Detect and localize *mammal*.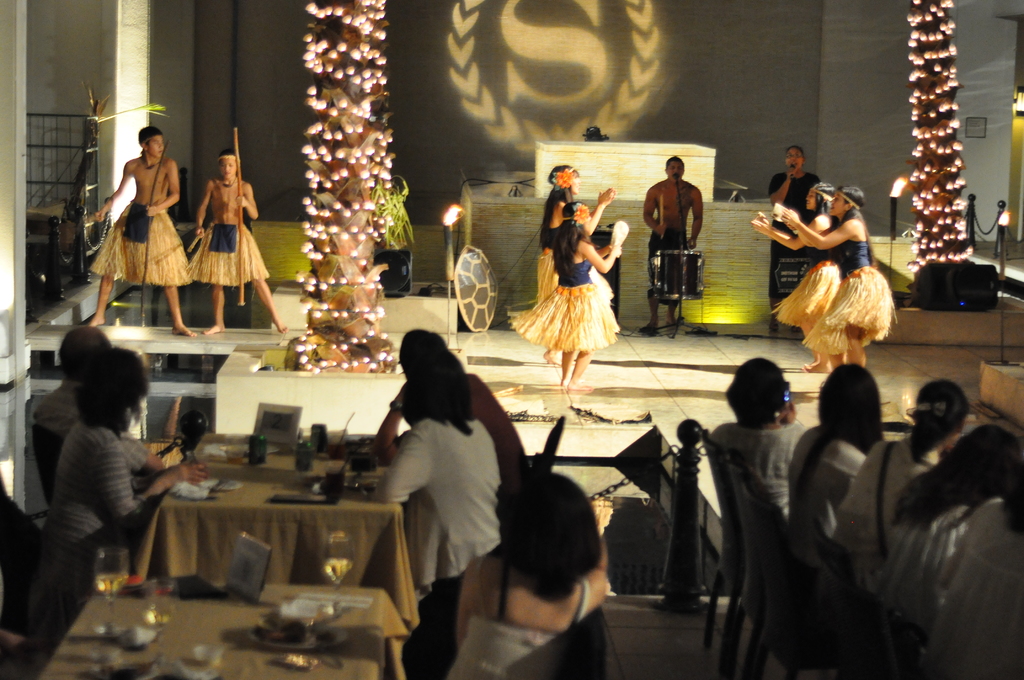
Localized at 369, 348, 515, 622.
